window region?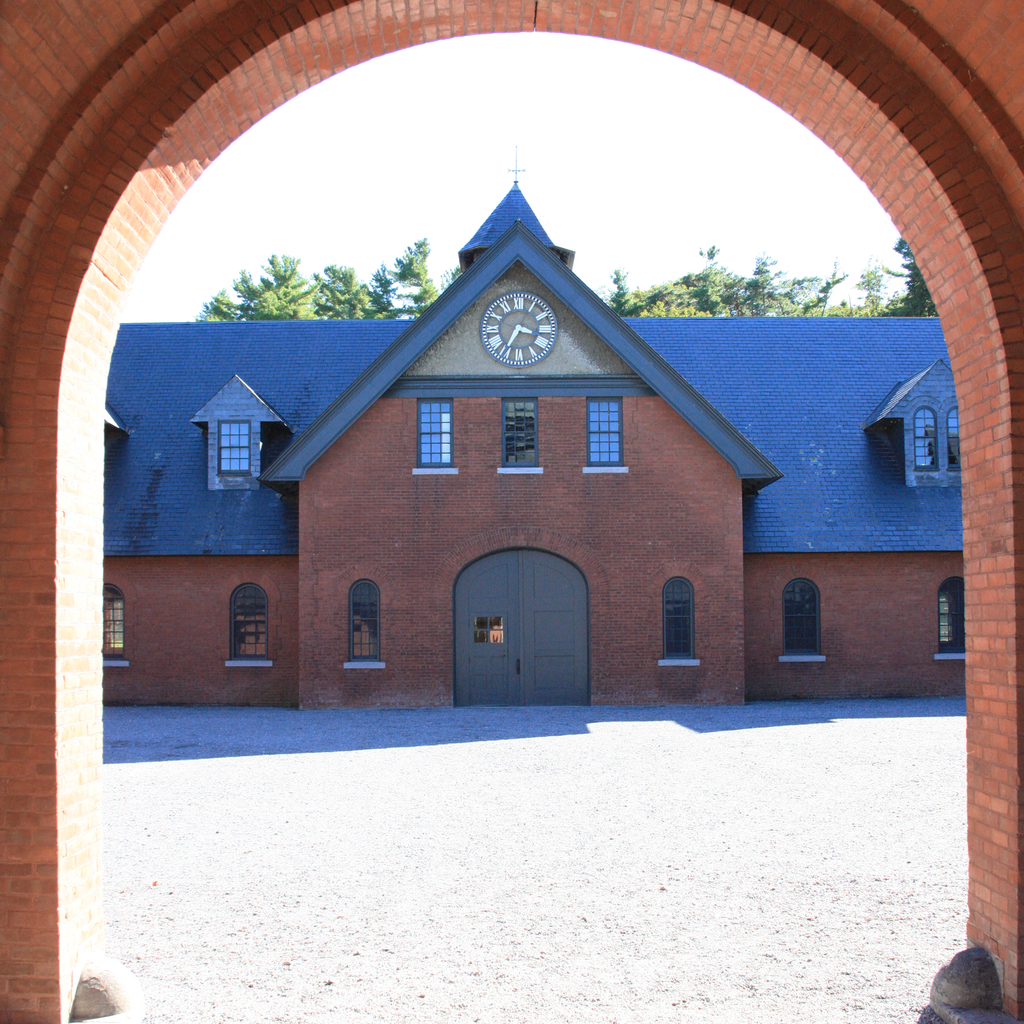
223, 584, 273, 665
